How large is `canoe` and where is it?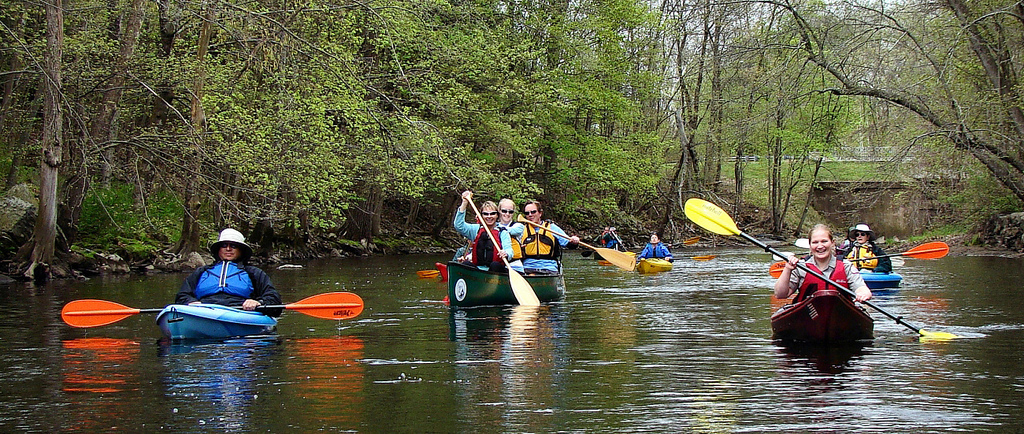
Bounding box: {"left": 638, "top": 252, "right": 677, "bottom": 281}.
